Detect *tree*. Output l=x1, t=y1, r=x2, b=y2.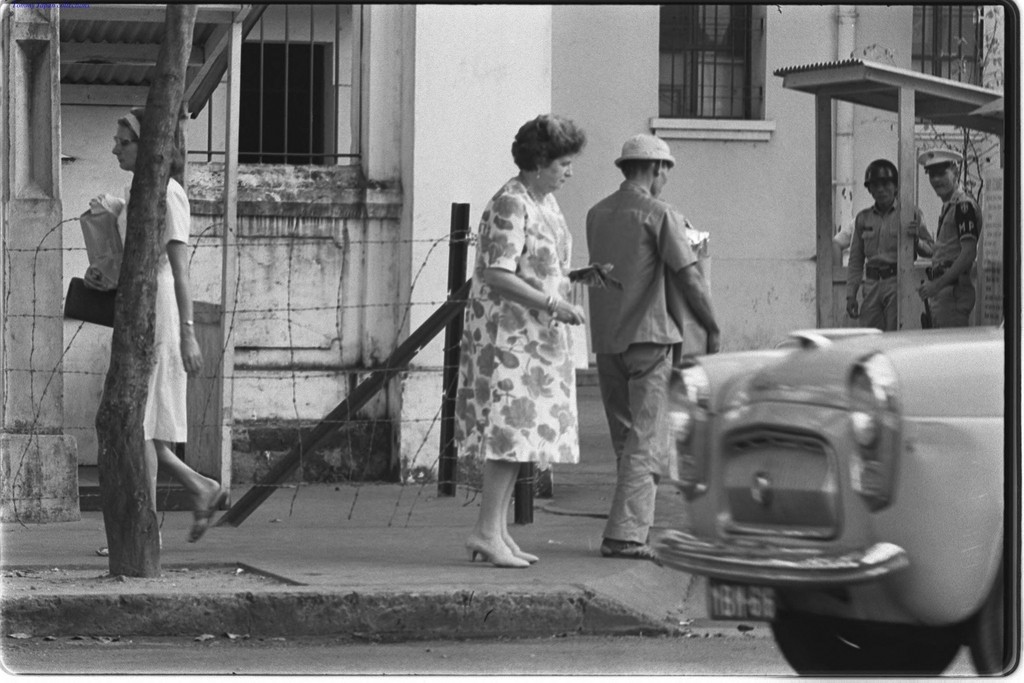
l=129, t=0, r=200, b=572.
